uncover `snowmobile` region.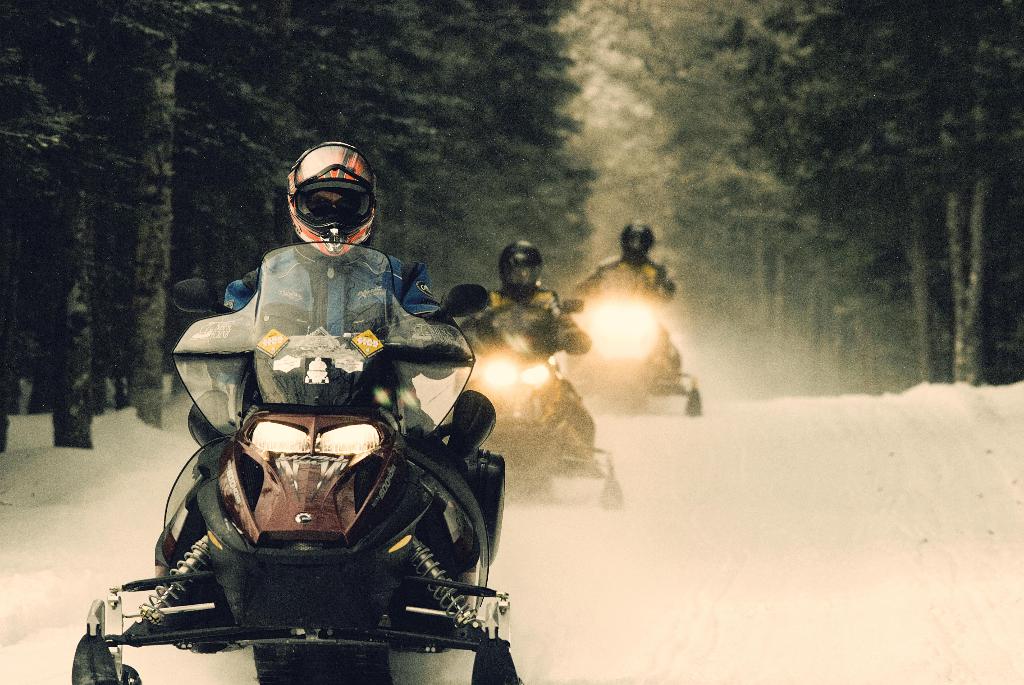
Uncovered: region(550, 271, 703, 418).
